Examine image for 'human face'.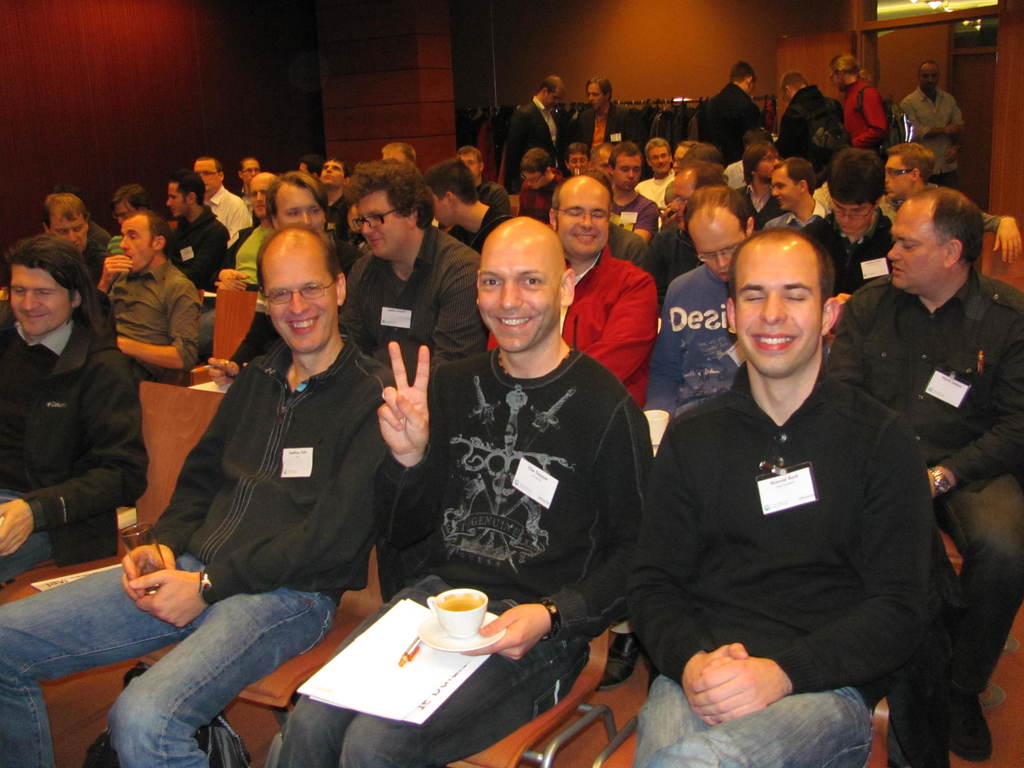
Examination result: x1=735 y1=247 x2=826 y2=381.
